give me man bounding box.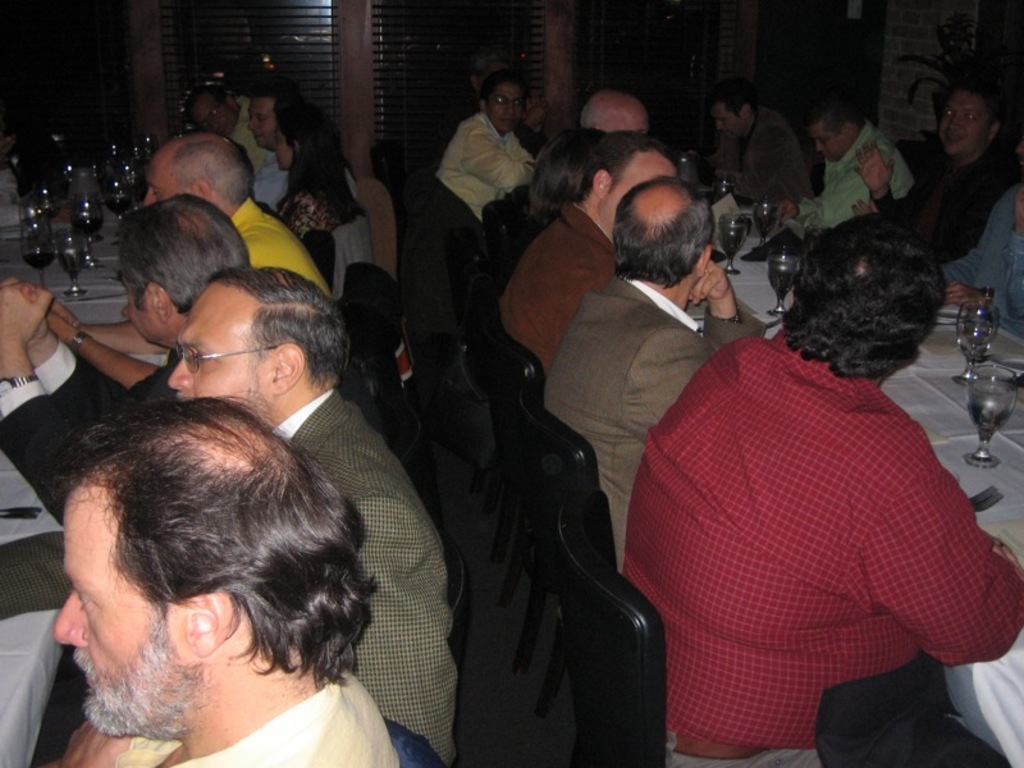
box(0, 192, 251, 536).
